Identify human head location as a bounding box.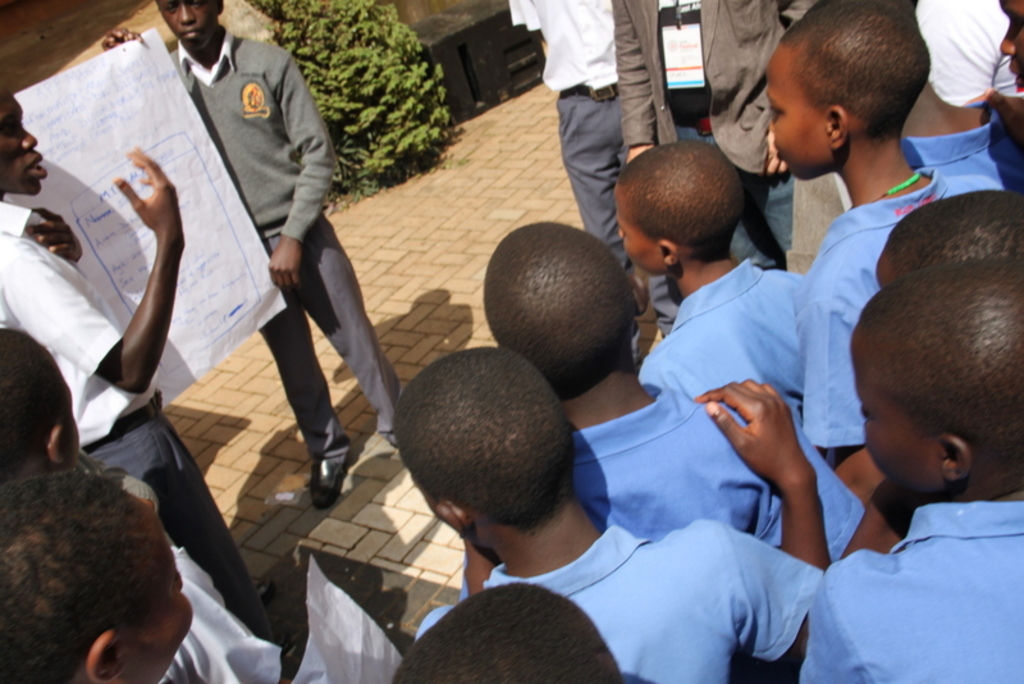
box=[614, 137, 746, 274].
